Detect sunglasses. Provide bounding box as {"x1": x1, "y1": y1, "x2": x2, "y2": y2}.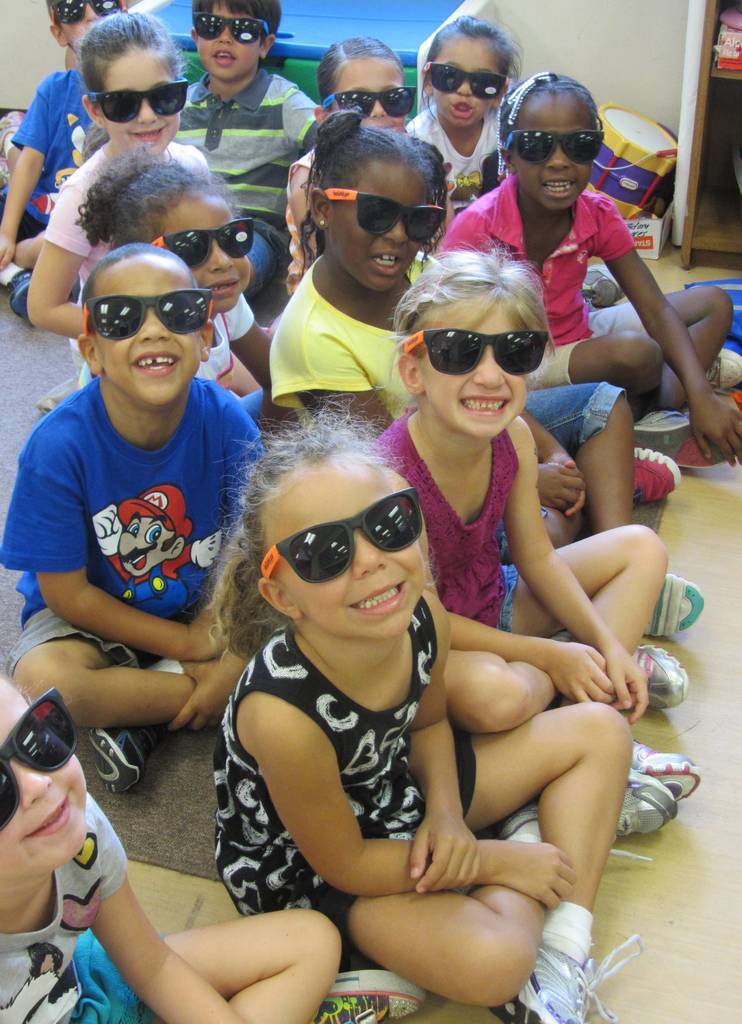
{"x1": 52, "y1": 0, "x2": 125, "y2": 25}.
